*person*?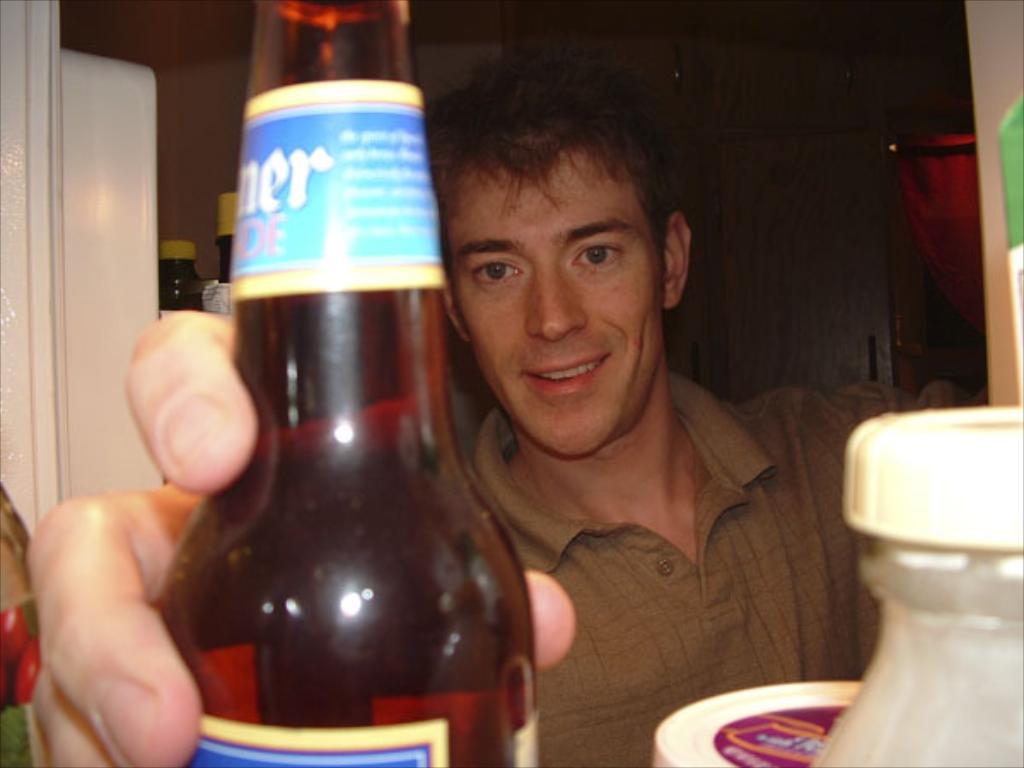
[x1=31, y1=48, x2=964, y2=766]
